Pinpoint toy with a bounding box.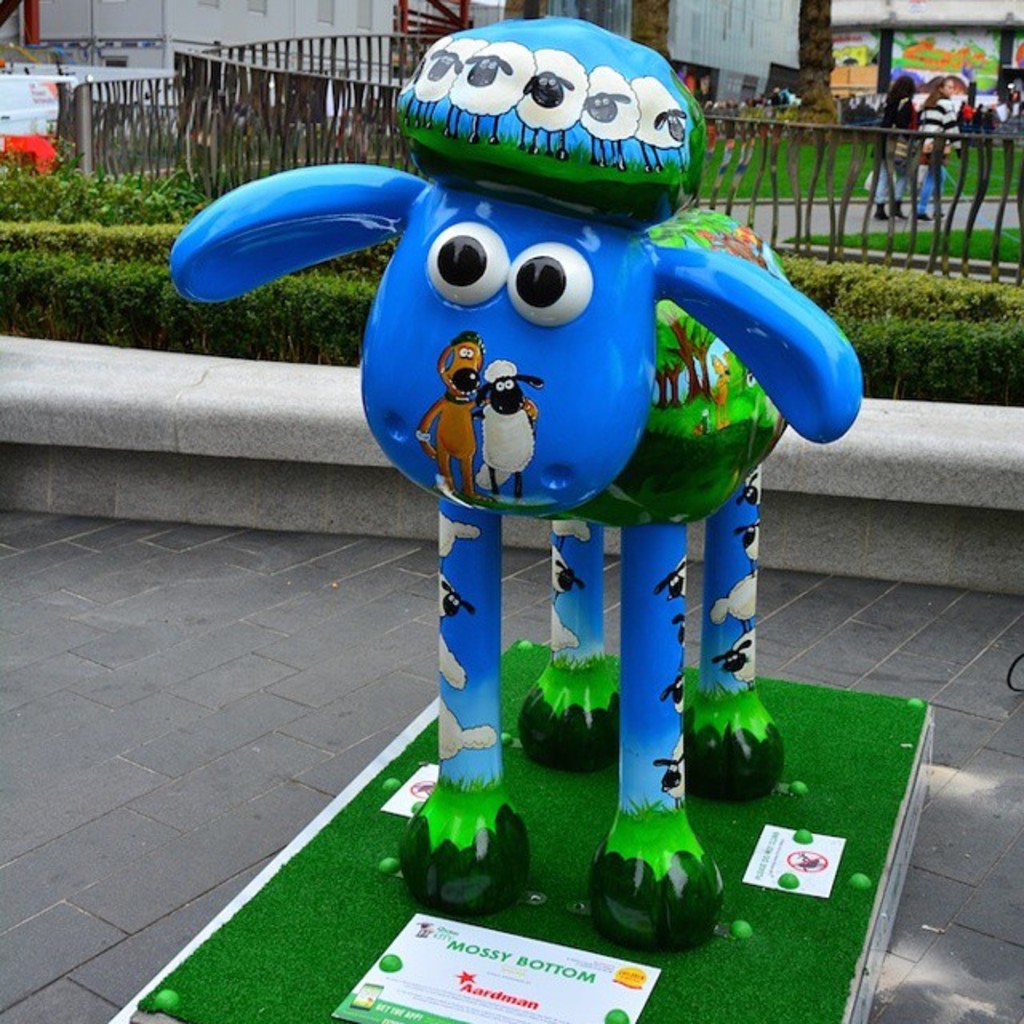
<region>173, 54, 896, 859</region>.
